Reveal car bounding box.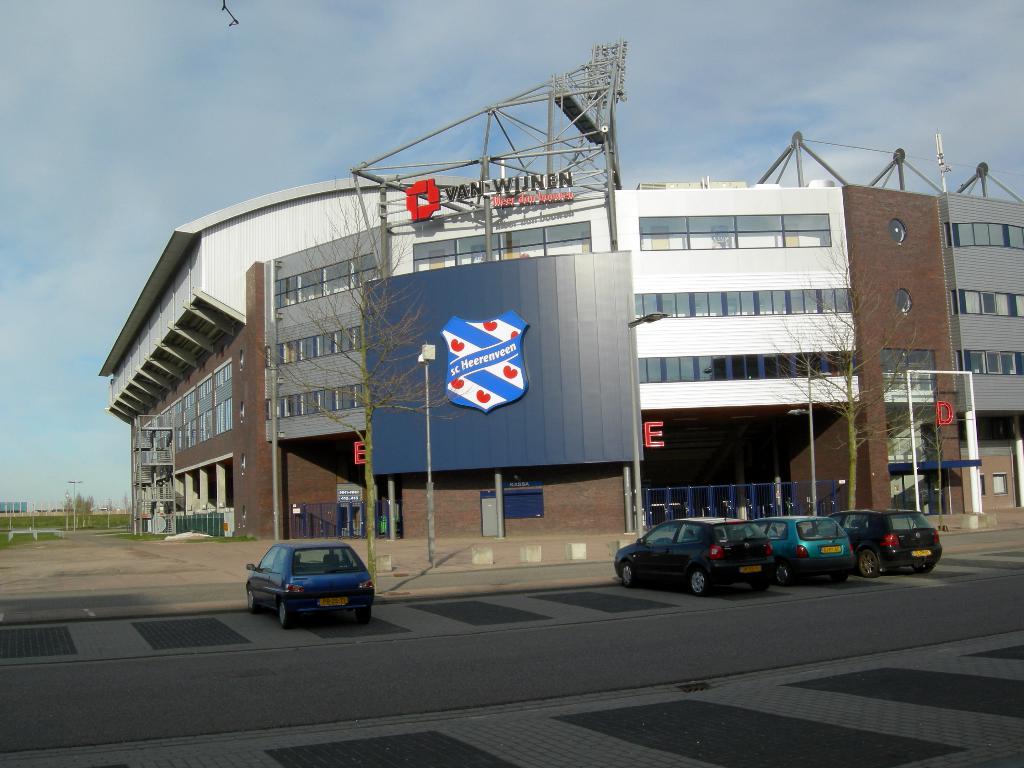
Revealed: bbox=(243, 540, 373, 628).
